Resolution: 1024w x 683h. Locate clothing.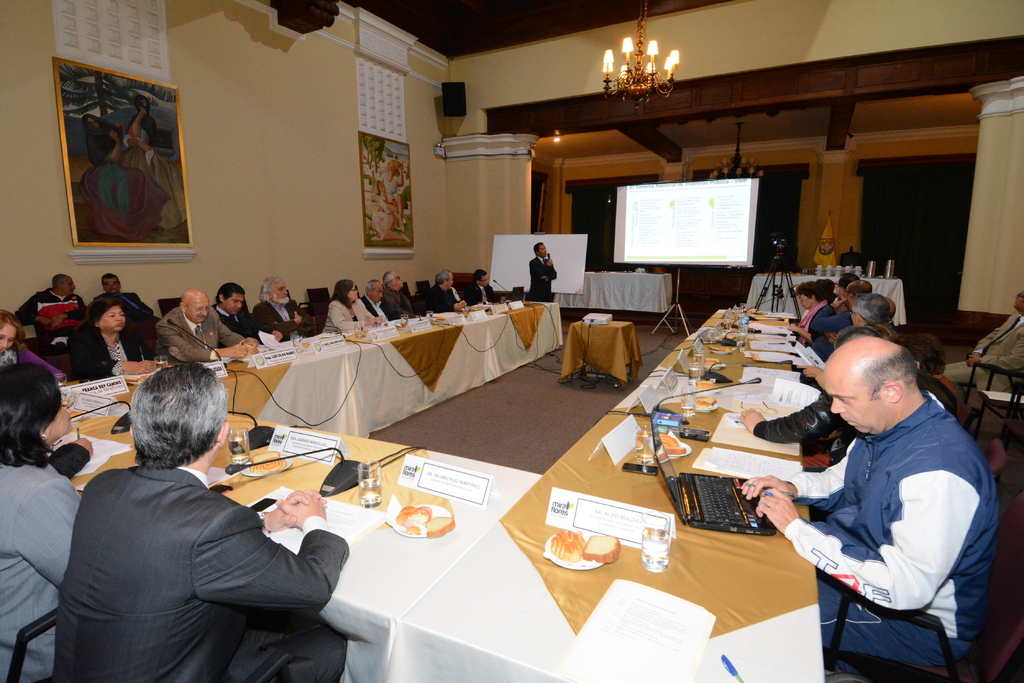
[120, 92, 187, 228].
